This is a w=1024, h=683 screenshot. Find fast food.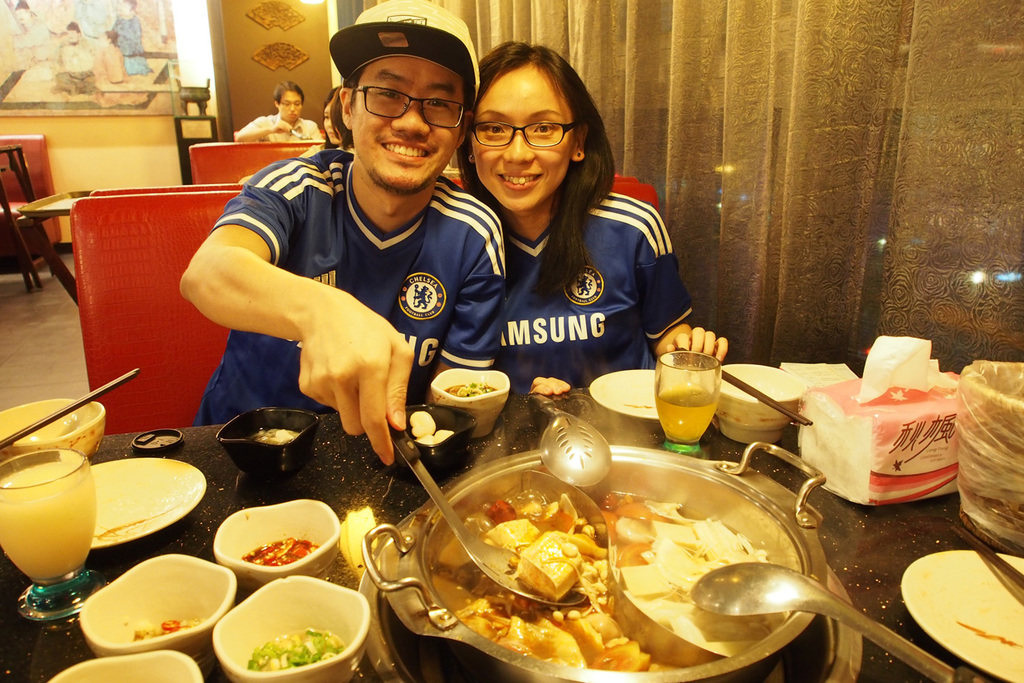
Bounding box: [426,477,809,678].
